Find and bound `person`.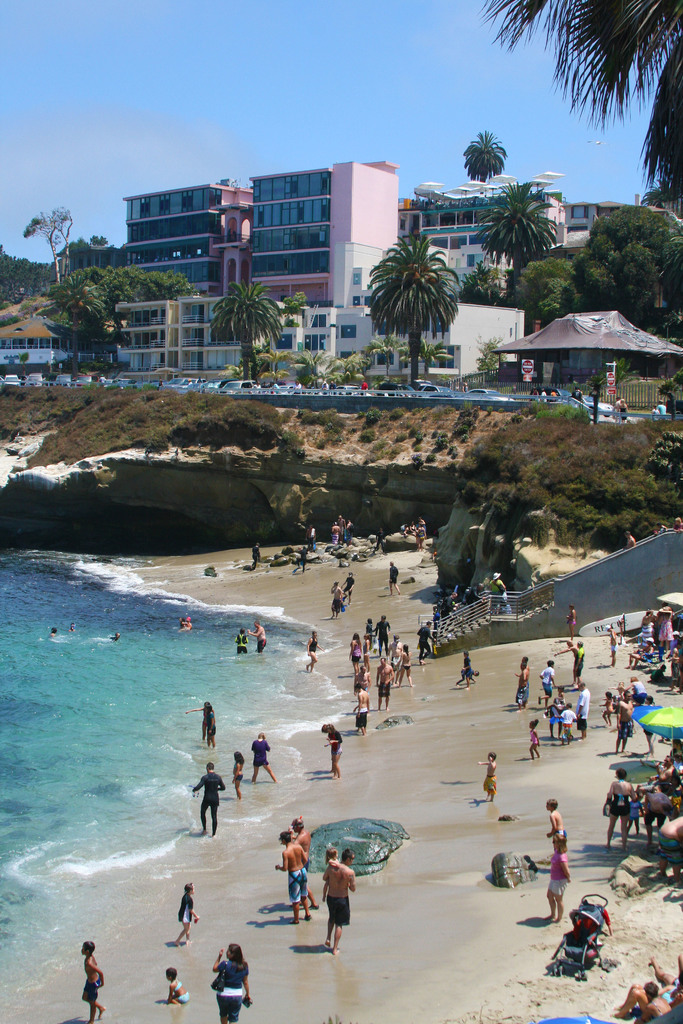
Bound: [left=602, top=769, right=636, bottom=849].
